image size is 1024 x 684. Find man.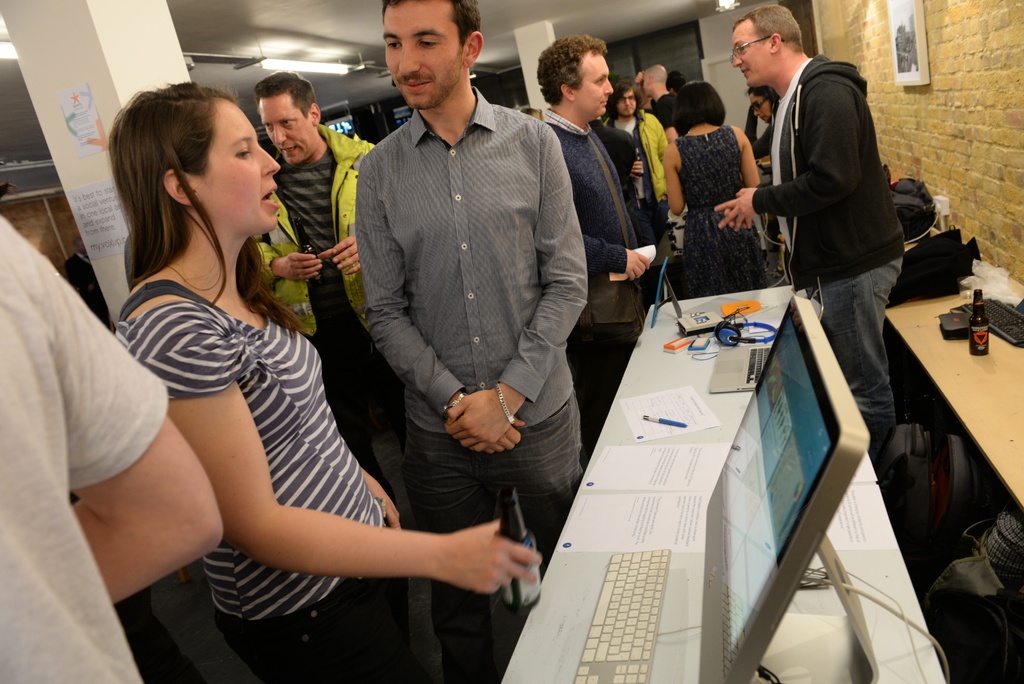
crop(534, 26, 656, 459).
